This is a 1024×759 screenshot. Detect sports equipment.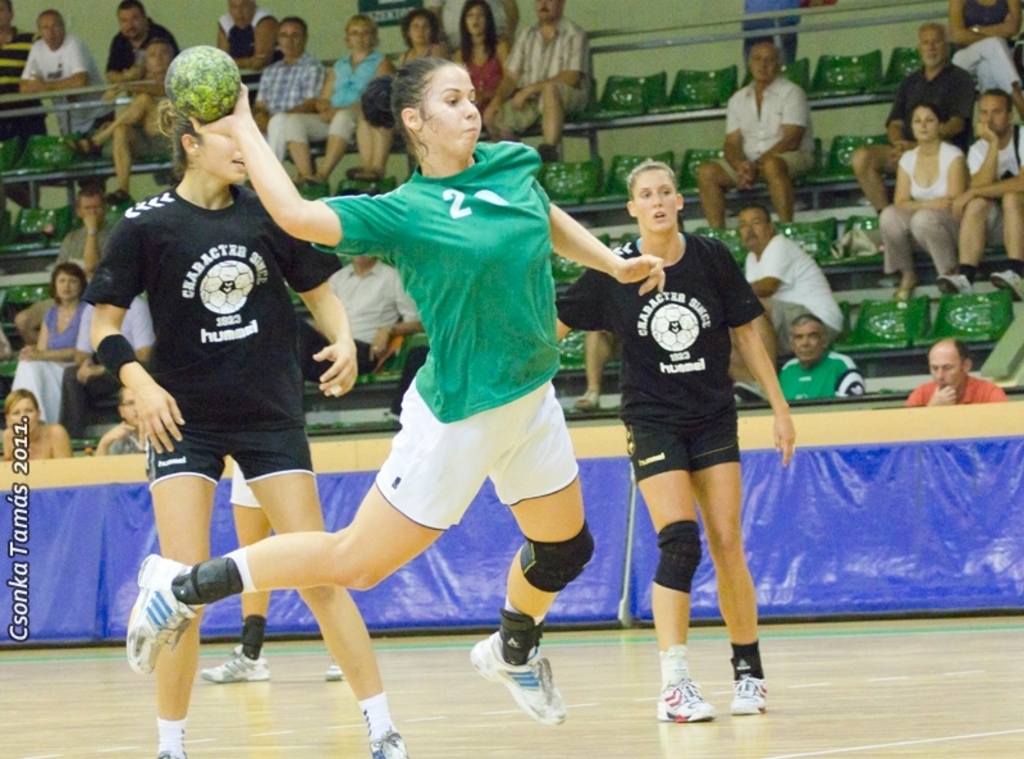
657 681 713 719.
